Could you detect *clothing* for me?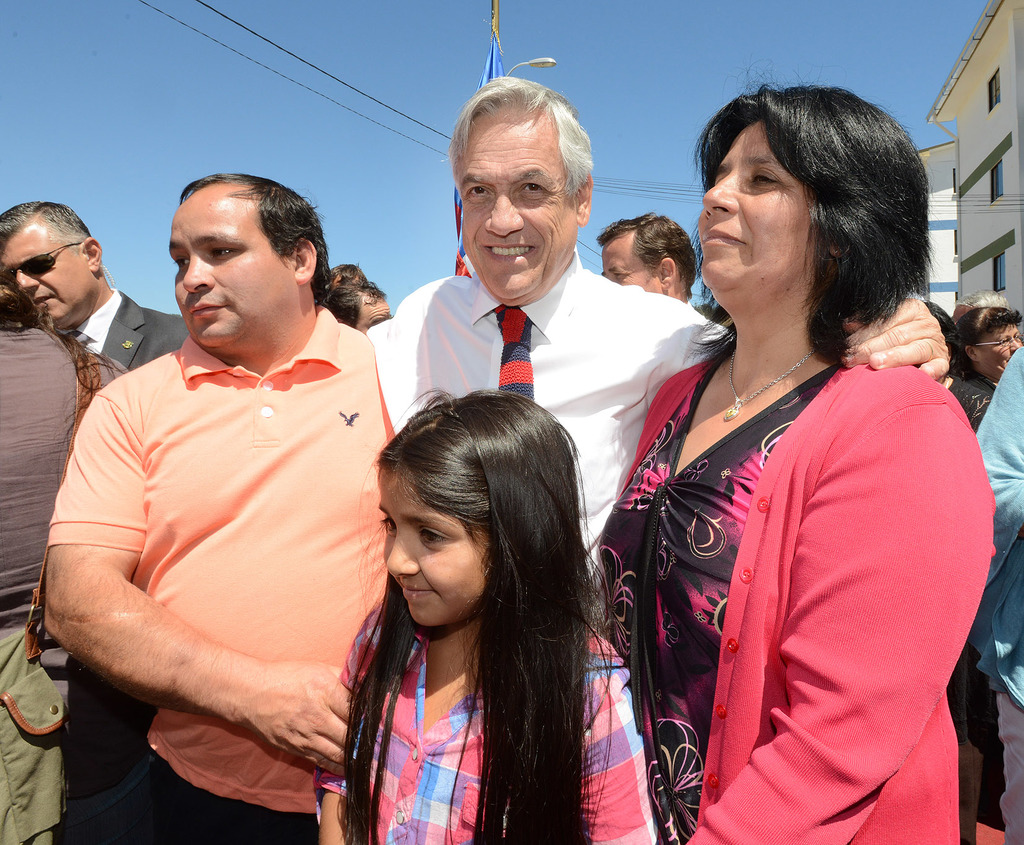
Detection result: rect(366, 254, 697, 554).
